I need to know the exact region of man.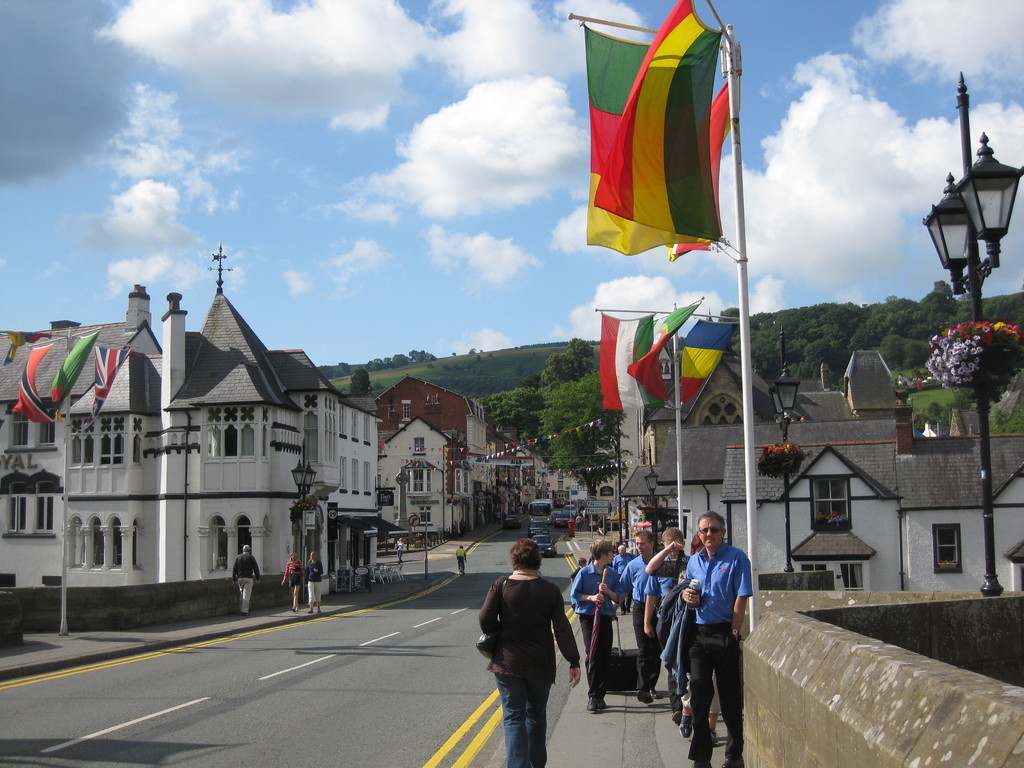
Region: (x1=670, y1=521, x2=756, y2=756).
